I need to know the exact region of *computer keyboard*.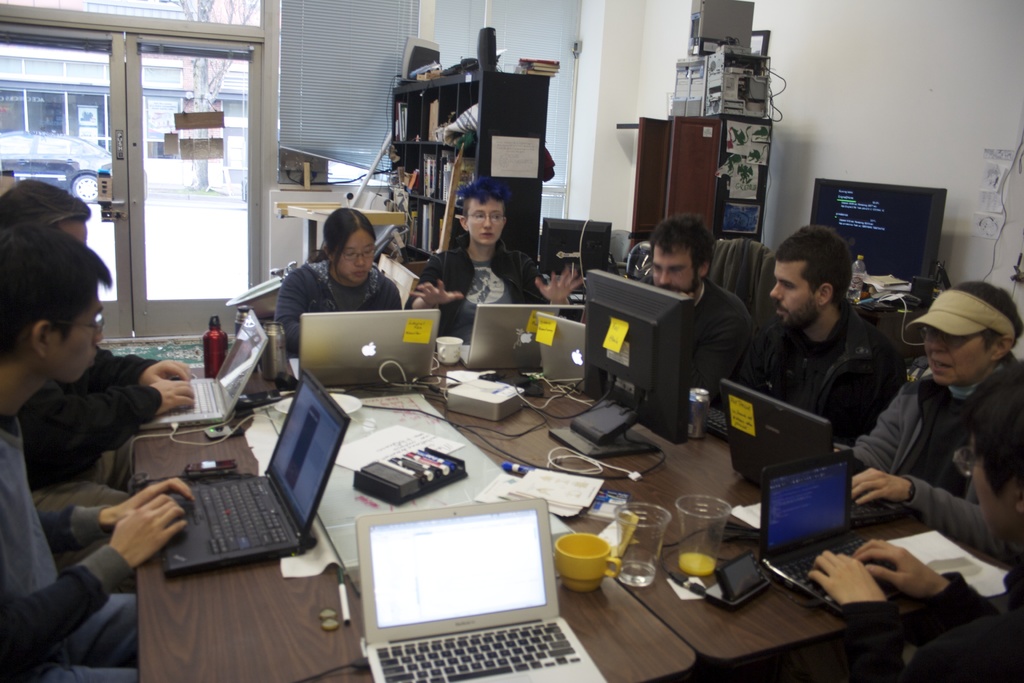
Region: {"x1": 852, "y1": 490, "x2": 885, "y2": 513}.
